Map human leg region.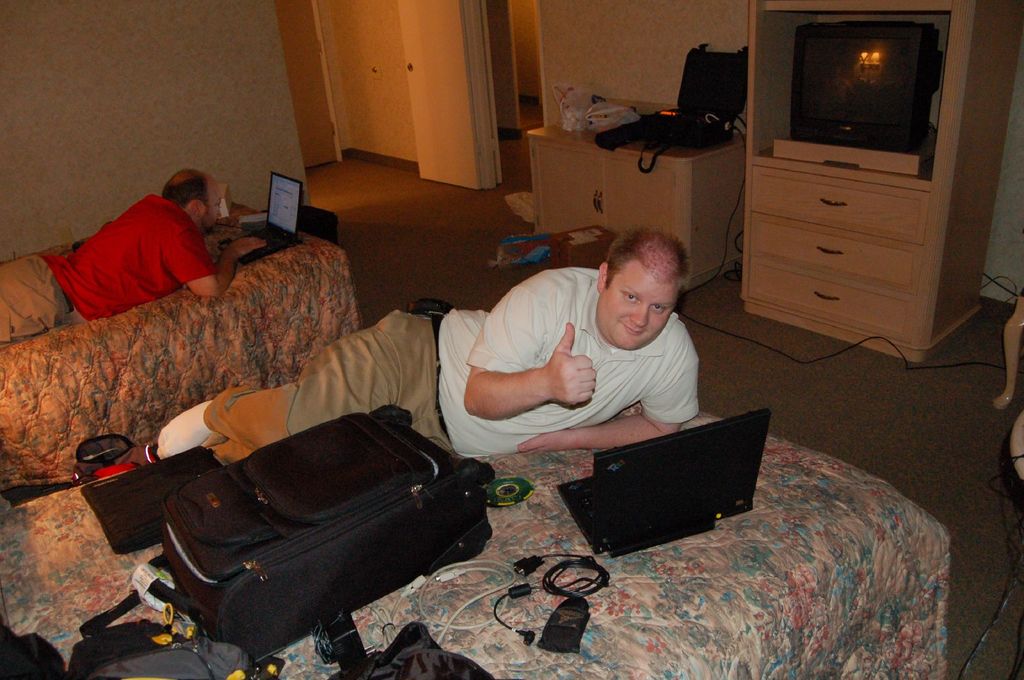
Mapped to pyautogui.locateOnScreen(0, 253, 63, 340).
